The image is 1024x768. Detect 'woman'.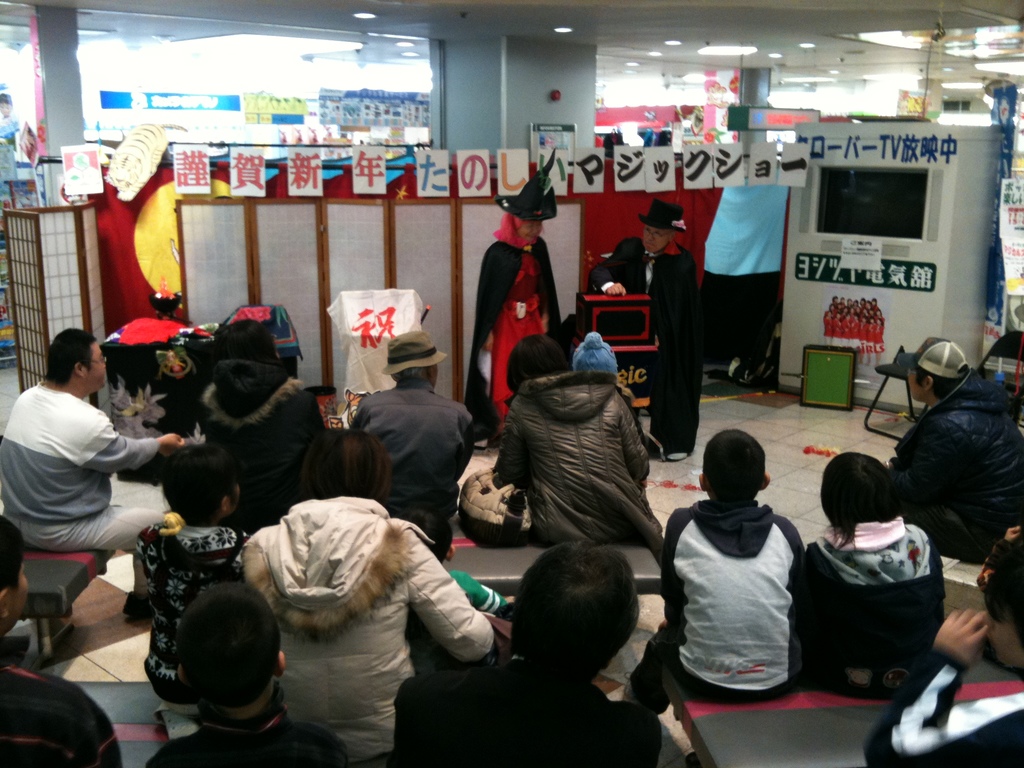
Detection: region(795, 454, 948, 702).
